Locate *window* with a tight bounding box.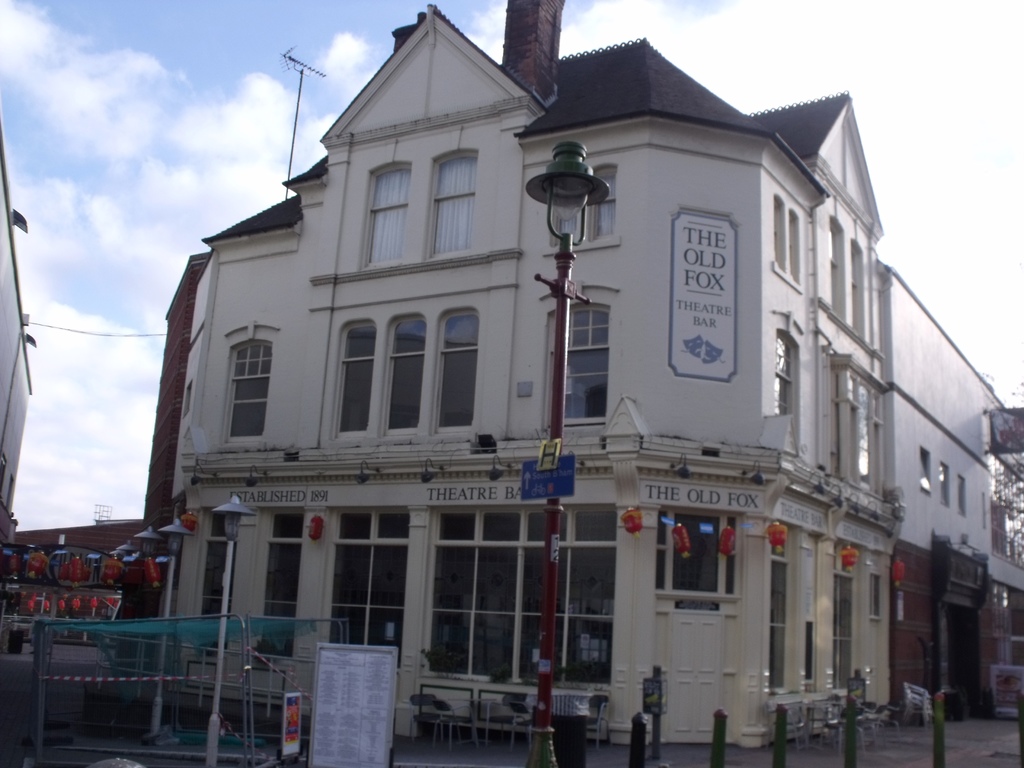
562, 305, 607, 420.
